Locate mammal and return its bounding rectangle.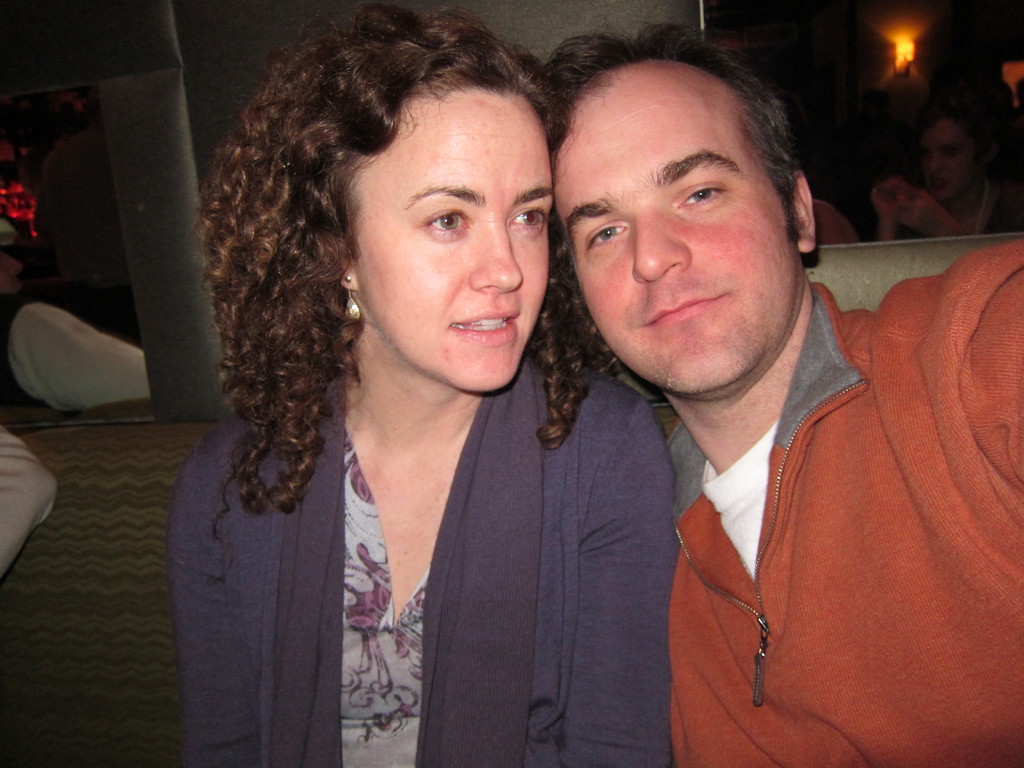
x1=540, y1=20, x2=1023, y2=767.
